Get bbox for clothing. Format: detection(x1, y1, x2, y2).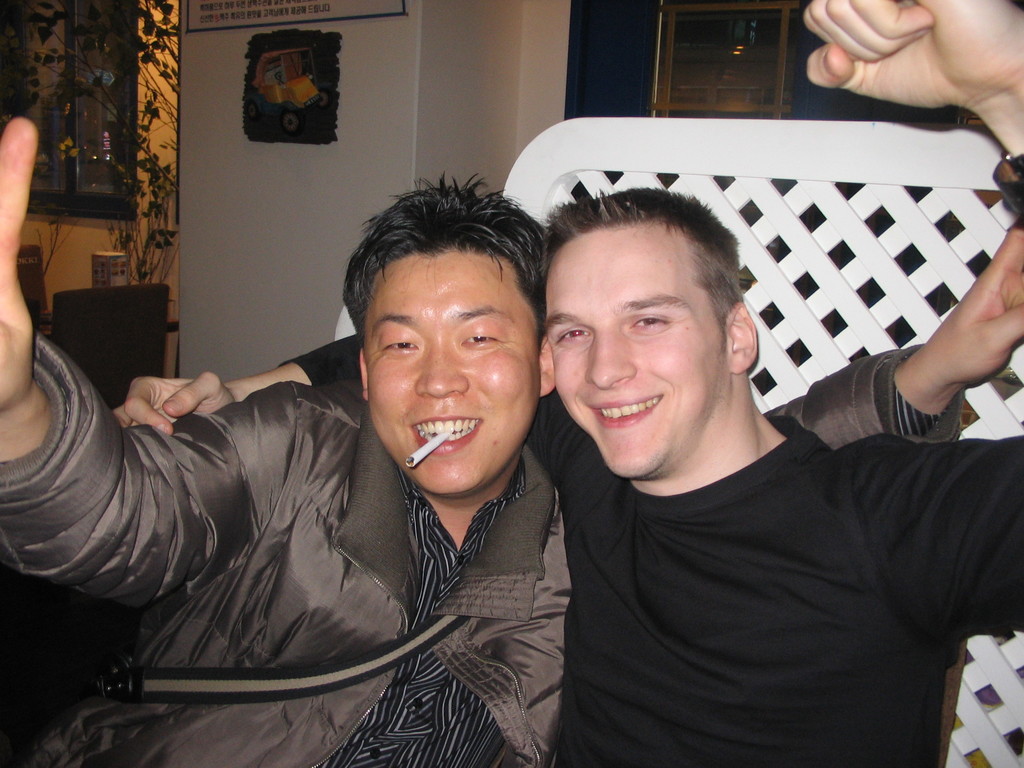
detection(278, 310, 1023, 762).
